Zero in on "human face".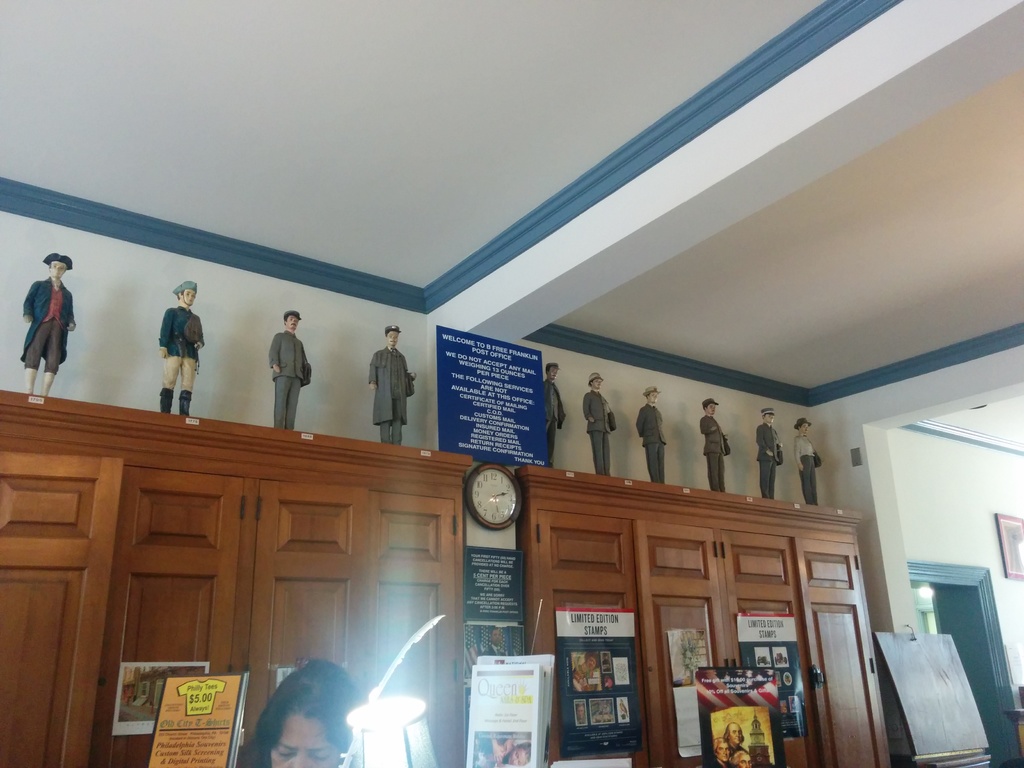
Zeroed in: (x1=552, y1=368, x2=558, y2=378).
